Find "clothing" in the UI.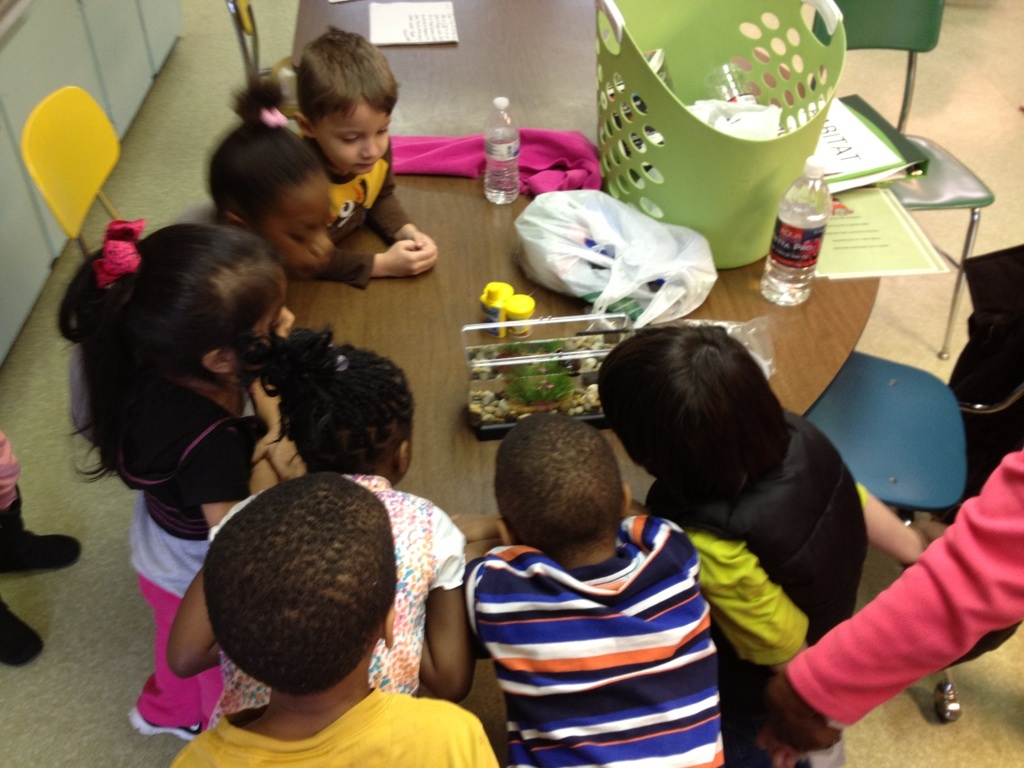
UI element at <region>167, 691, 507, 767</region>.
